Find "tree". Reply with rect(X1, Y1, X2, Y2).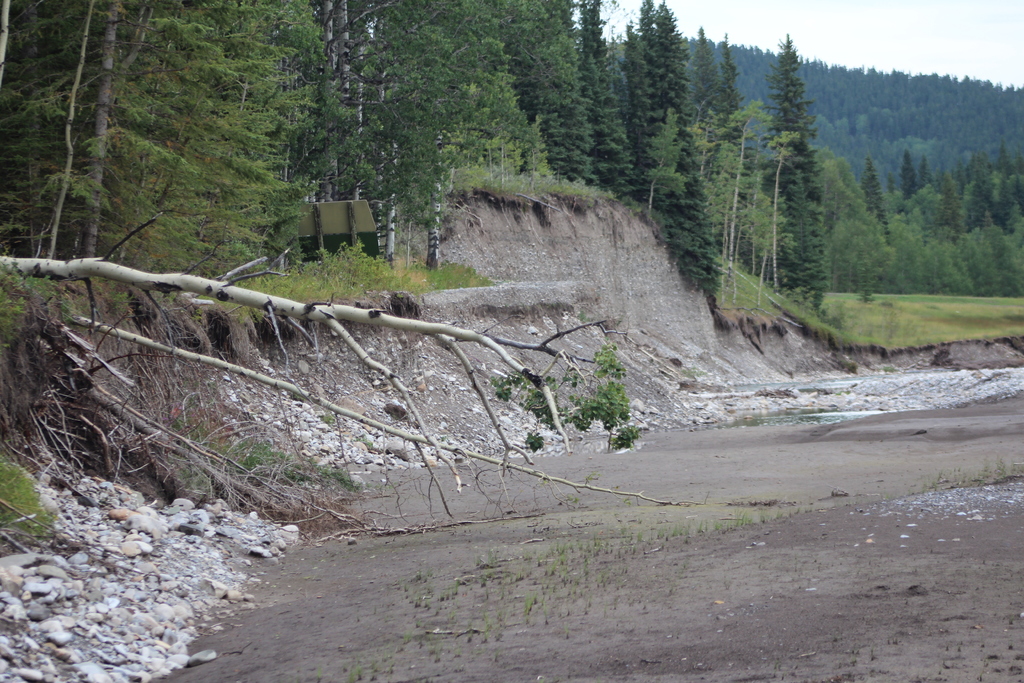
rect(766, 28, 824, 300).
